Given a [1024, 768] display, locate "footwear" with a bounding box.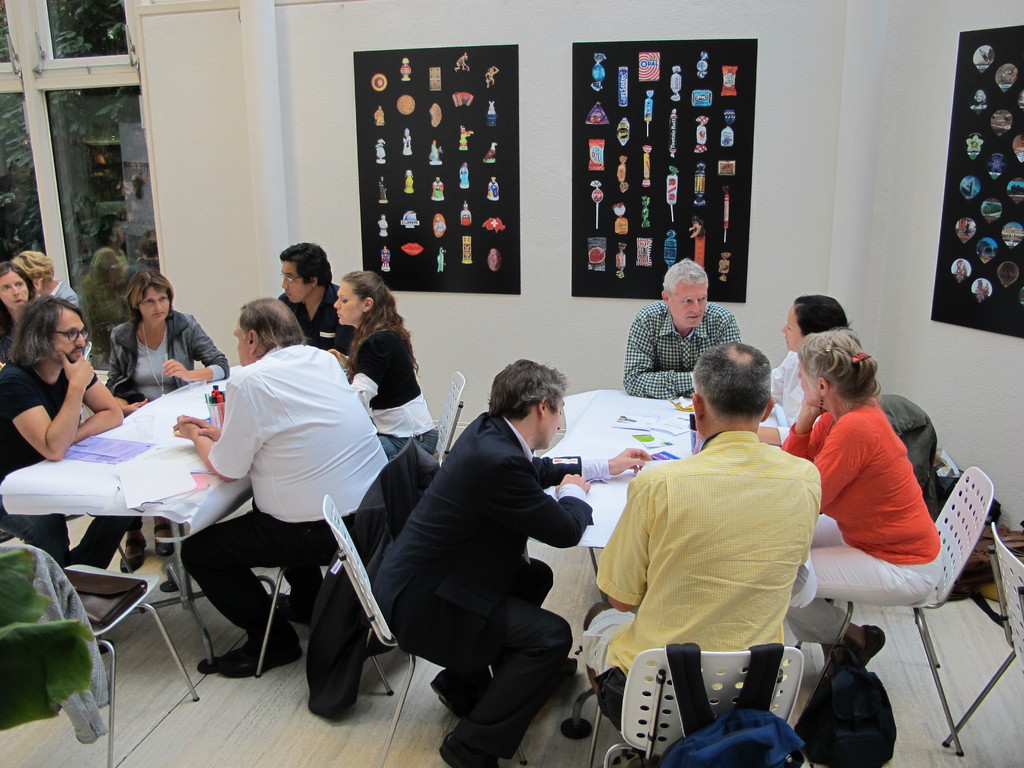
Located: (x1=435, y1=740, x2=476, y2=767).
